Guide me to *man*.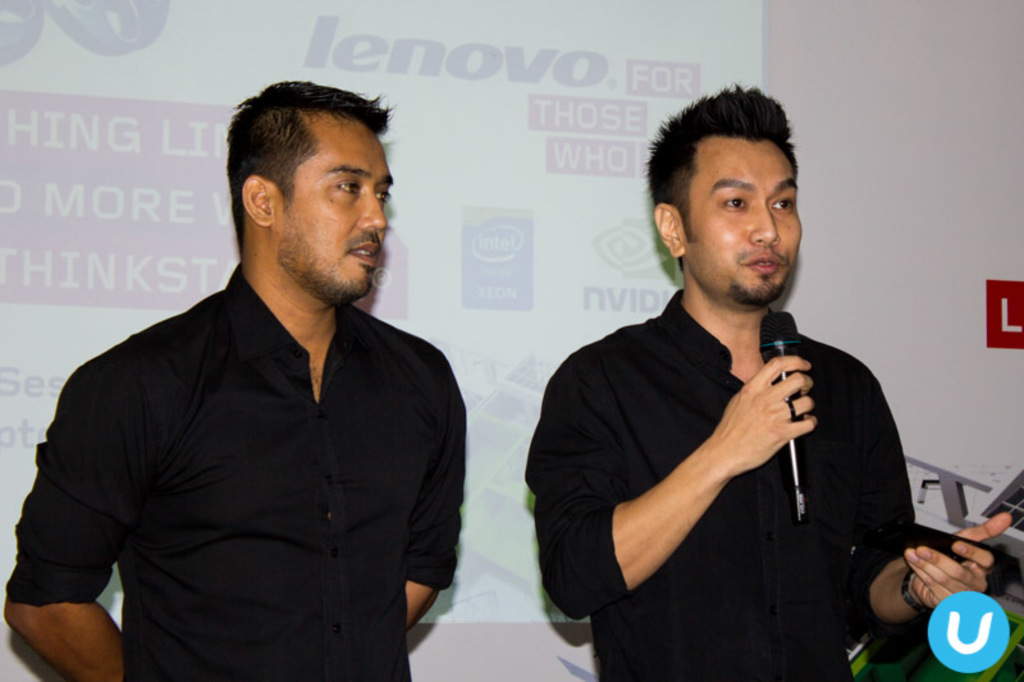
Guidance: [520,77,1014,681].
